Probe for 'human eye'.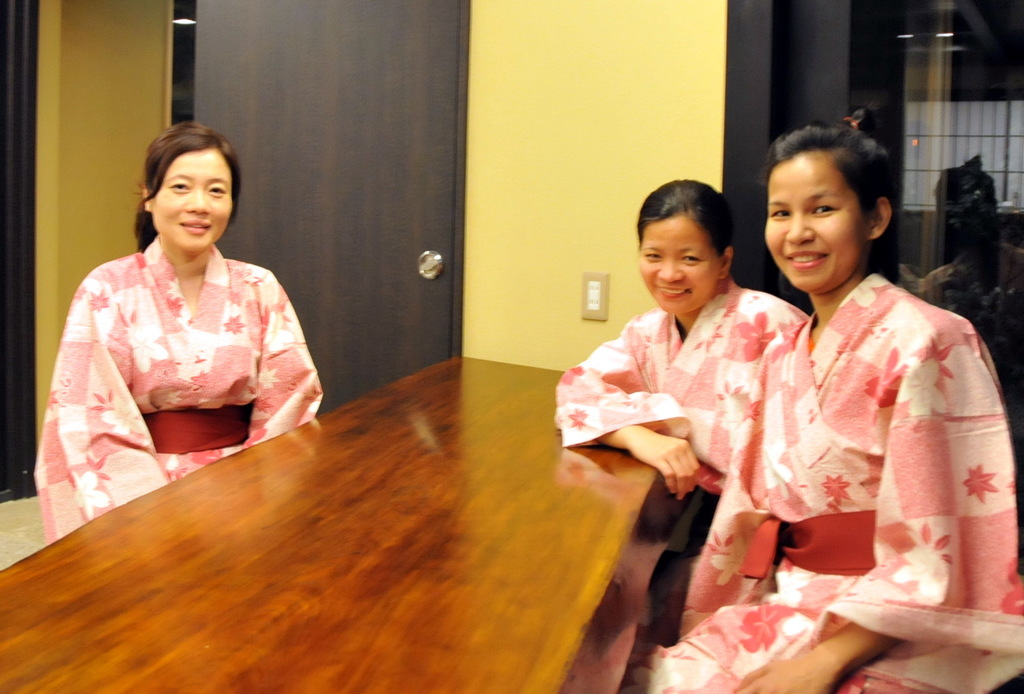
Probe result: box(769, 206, 791, 220).
